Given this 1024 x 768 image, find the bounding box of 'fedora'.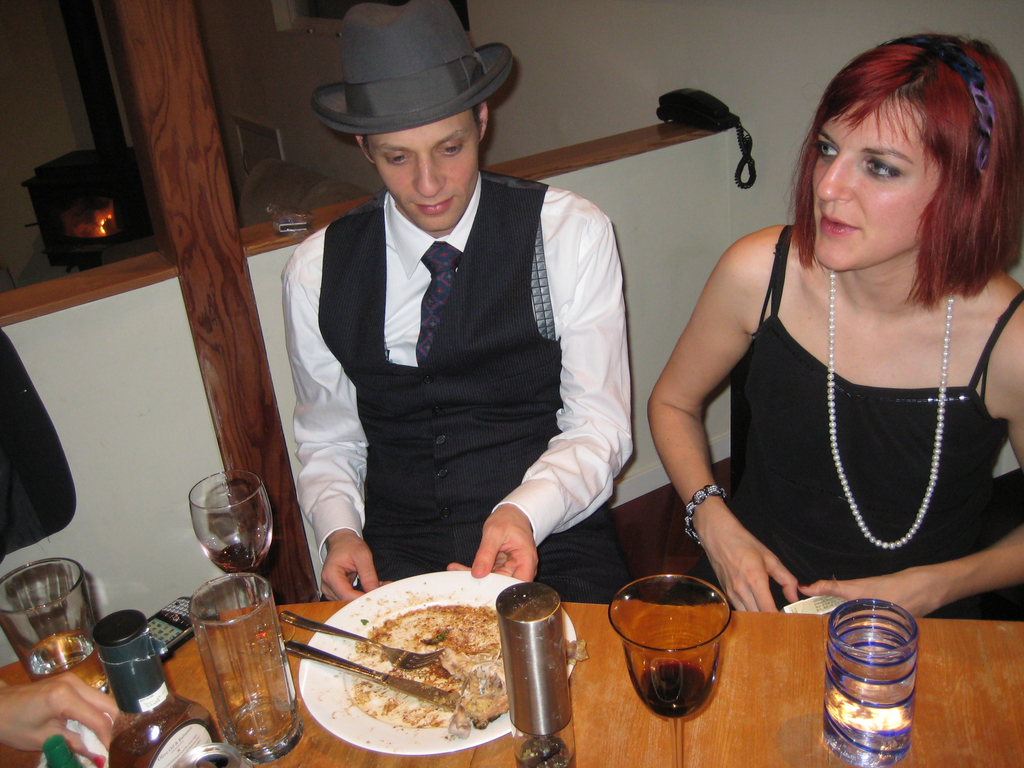
BBox(307, 6, 522, 151).
